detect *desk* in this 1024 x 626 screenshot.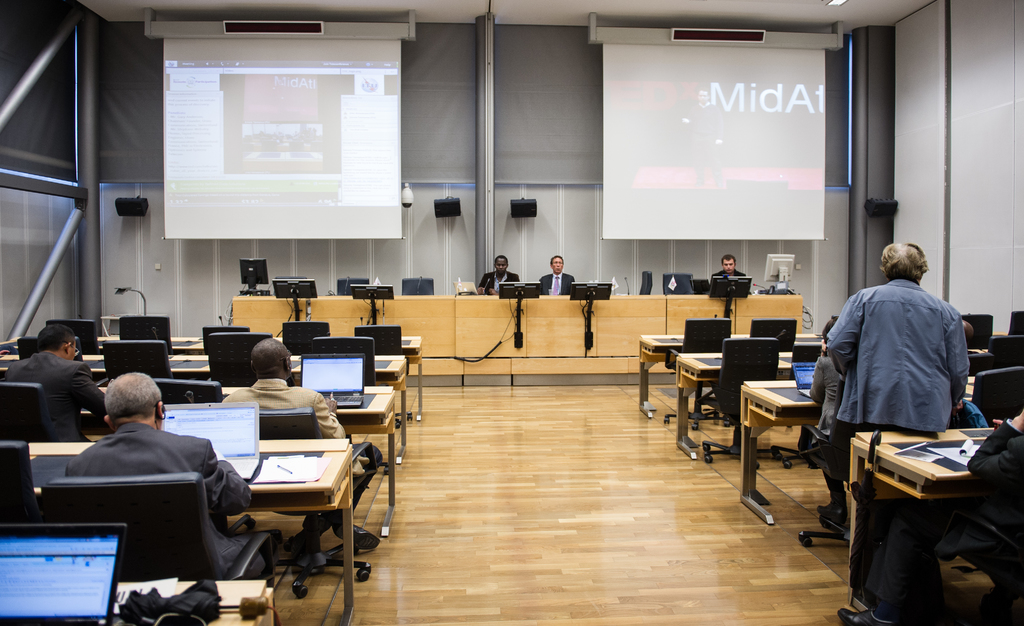
Detection: Rect(674, 347, 800, 464).
